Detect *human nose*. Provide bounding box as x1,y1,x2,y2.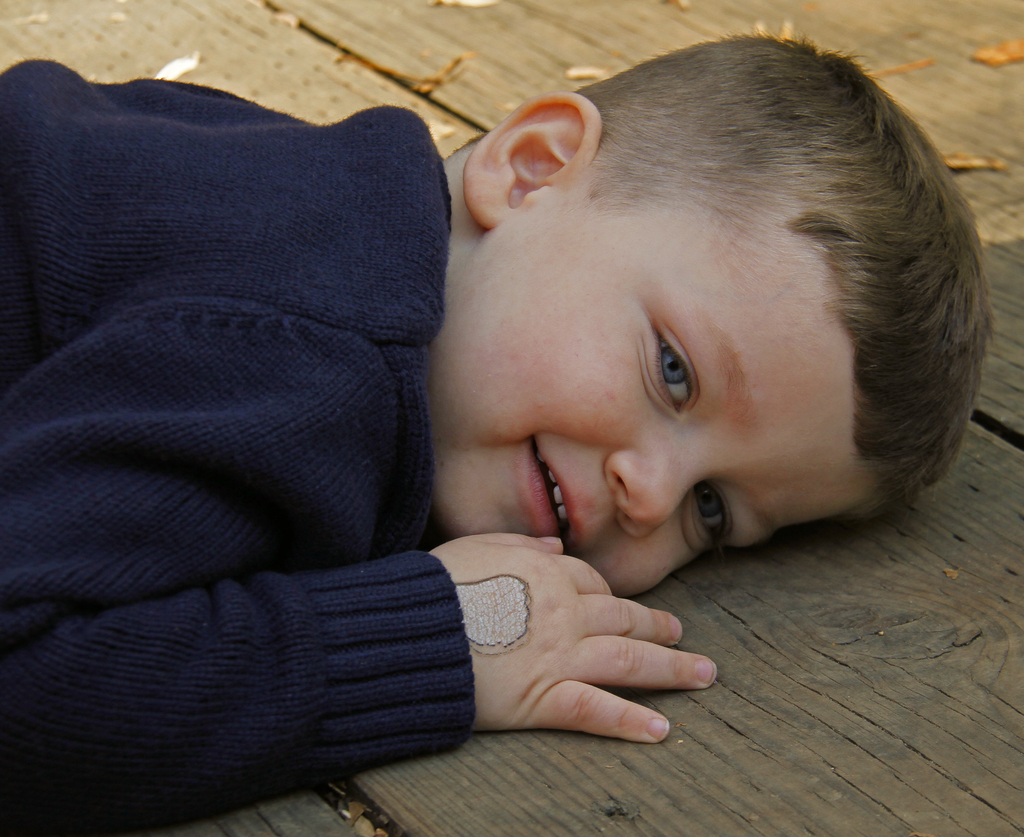
604,449,710,542.
